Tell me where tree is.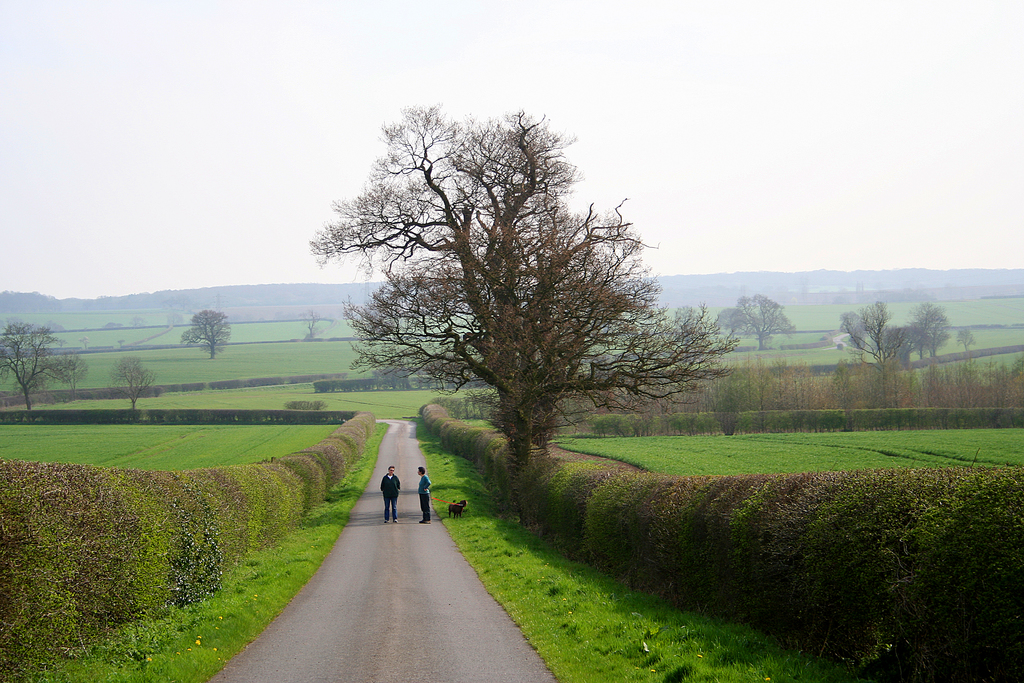
tree is at 44 350 85 399.
